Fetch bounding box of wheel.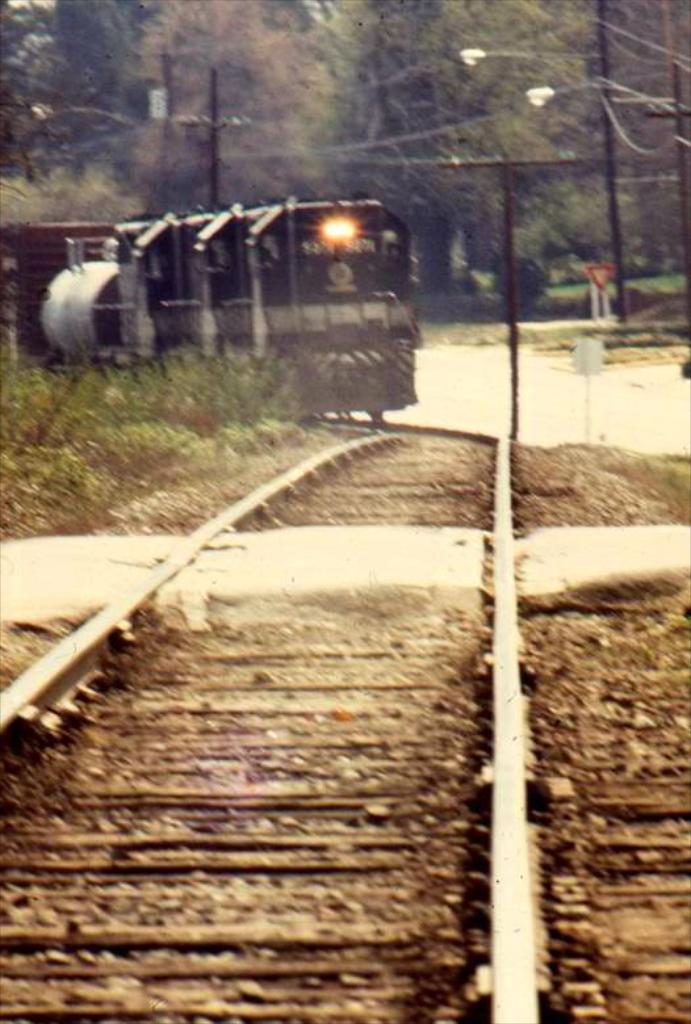
Bbox: 367, 410, 385, 421.
